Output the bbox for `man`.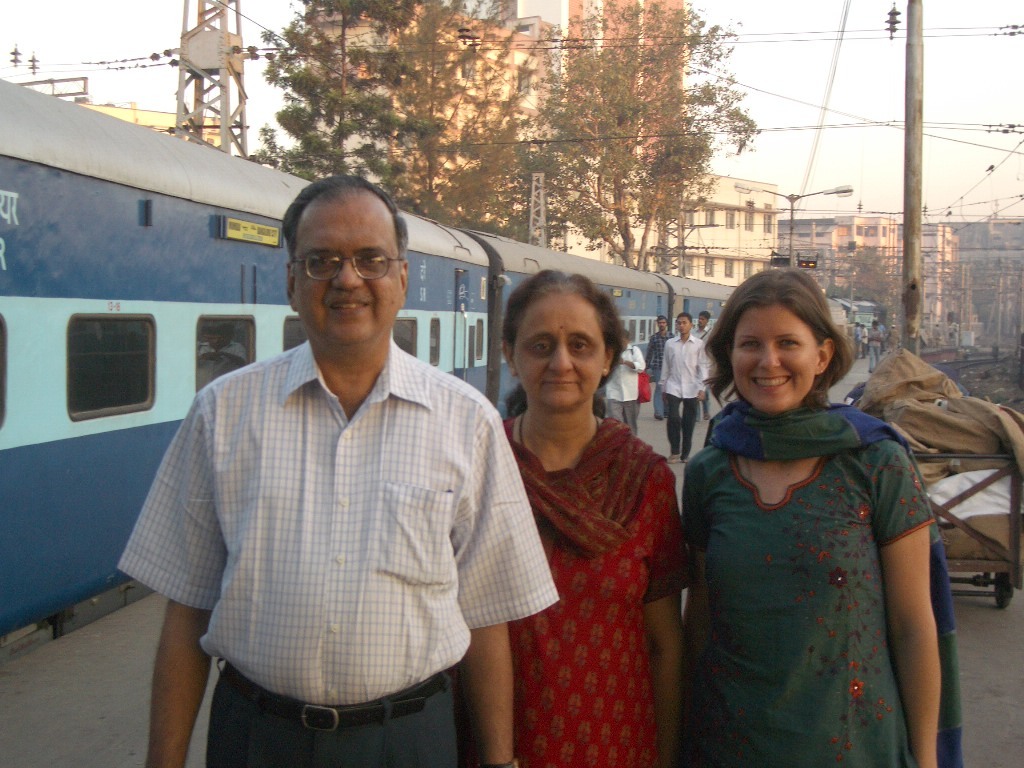
x1=642, y1=315, x2=673, y2=422.
